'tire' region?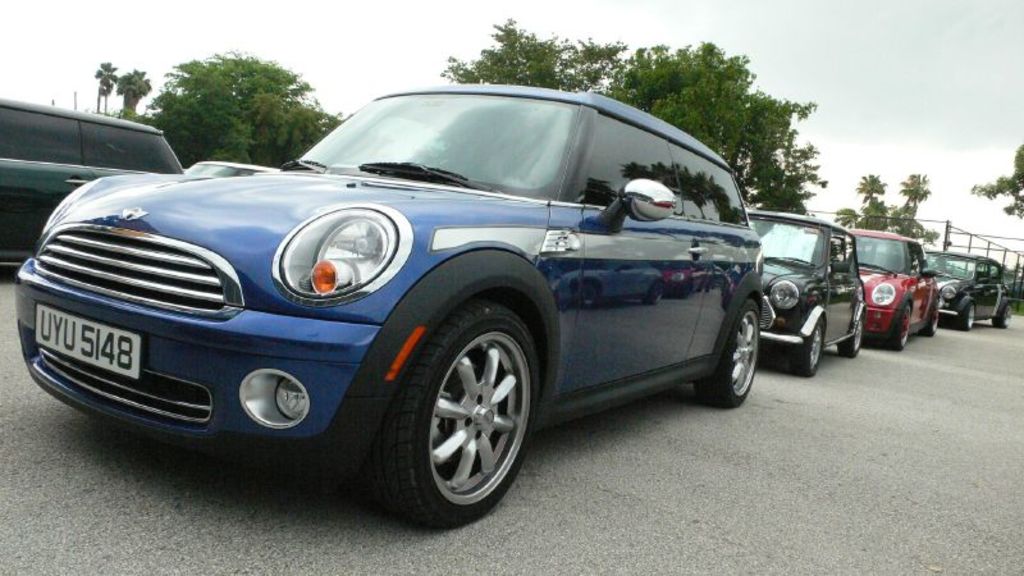
(x1=695, y1=300, x2=759, y2=406)
